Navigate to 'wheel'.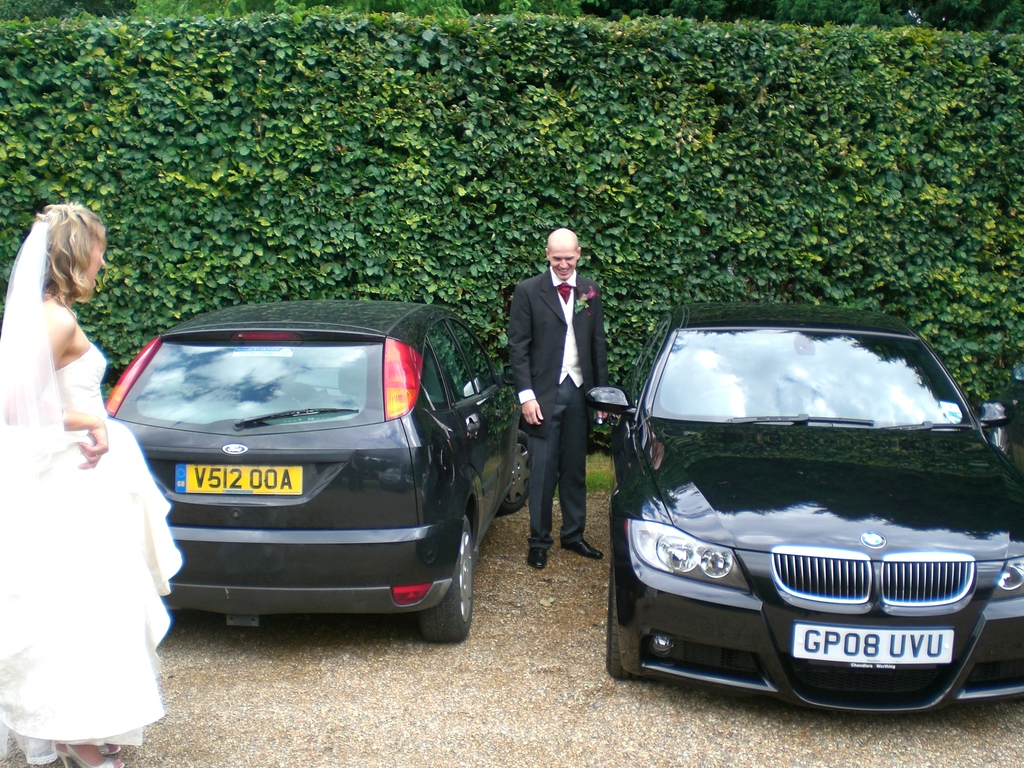
Navigation target: bbox(988, 426, 1016, 465).
